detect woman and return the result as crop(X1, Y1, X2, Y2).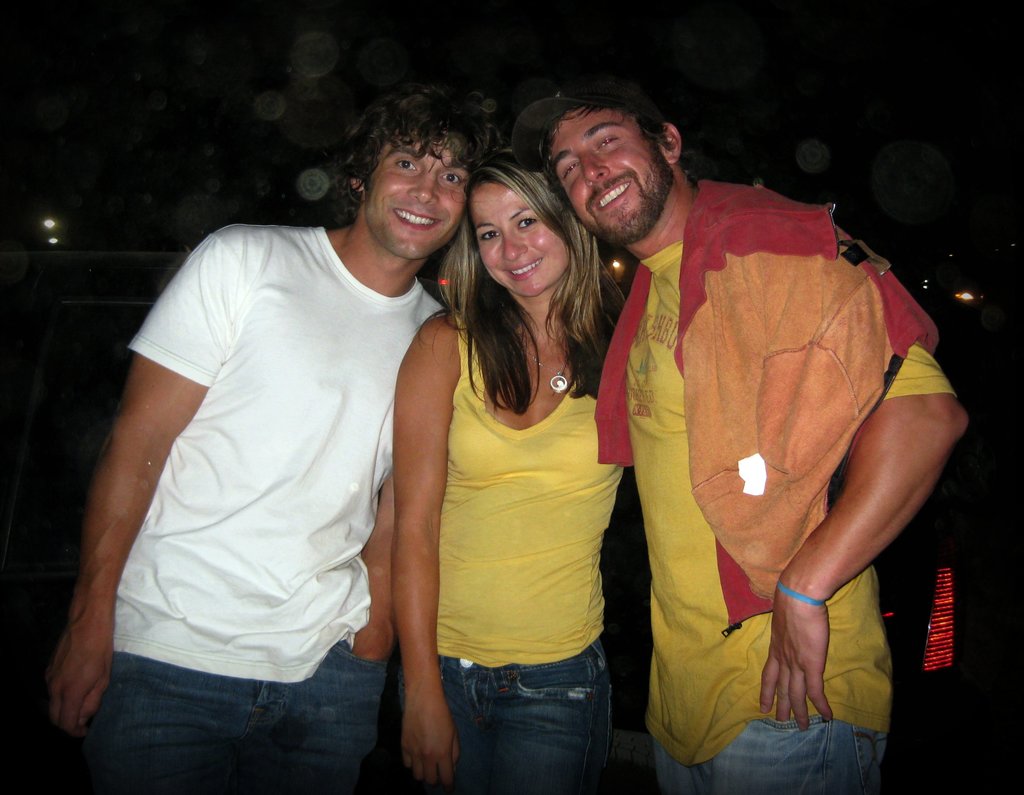
crop(394, 149, 627, 794).
